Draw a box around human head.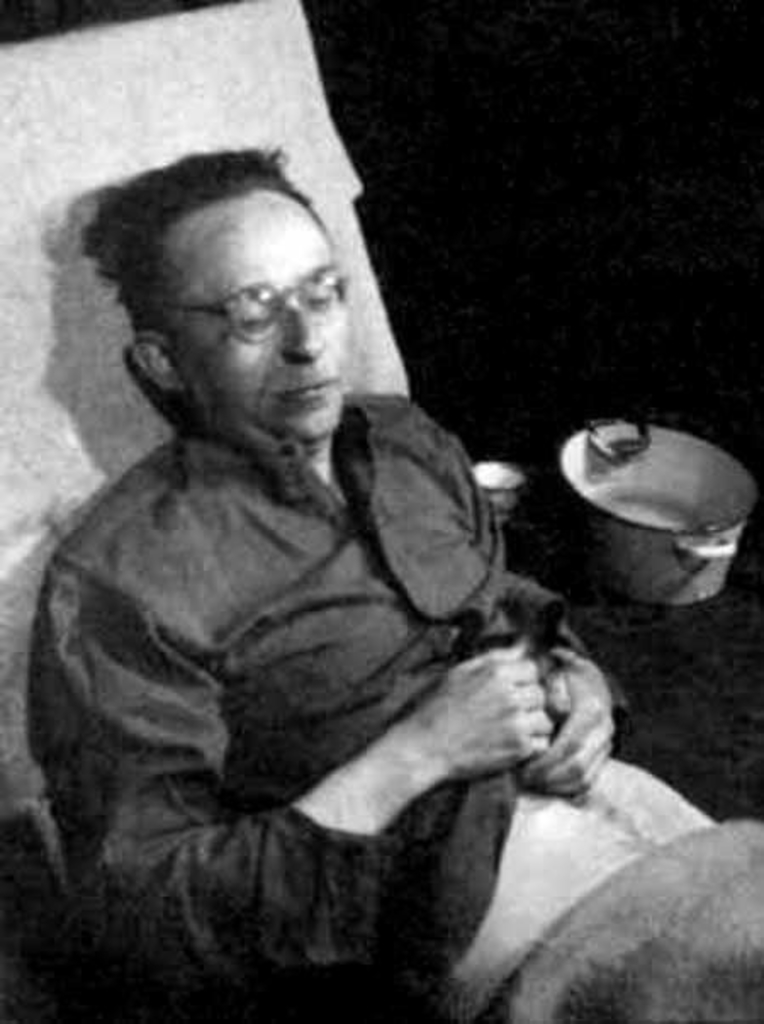
{"x1": 83, "y1": 148, "x2": 346, "y2": 445}.
